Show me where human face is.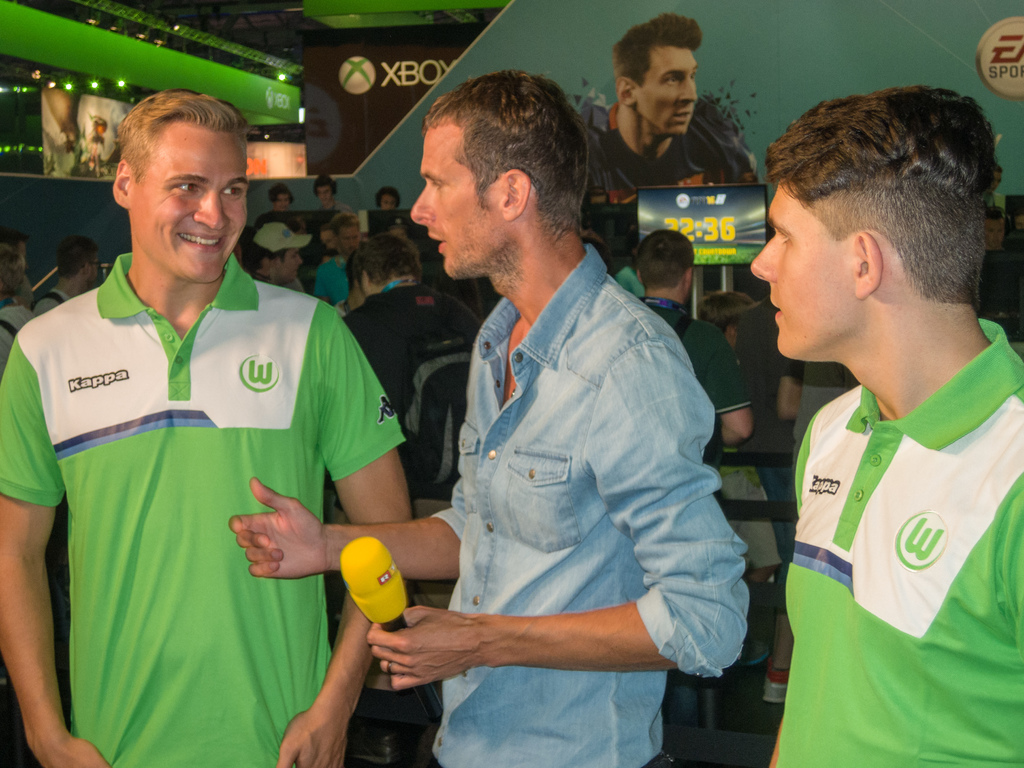
human face is at {"x1": 316, "y1": 183, "x2": 334, "y2": 205}.
